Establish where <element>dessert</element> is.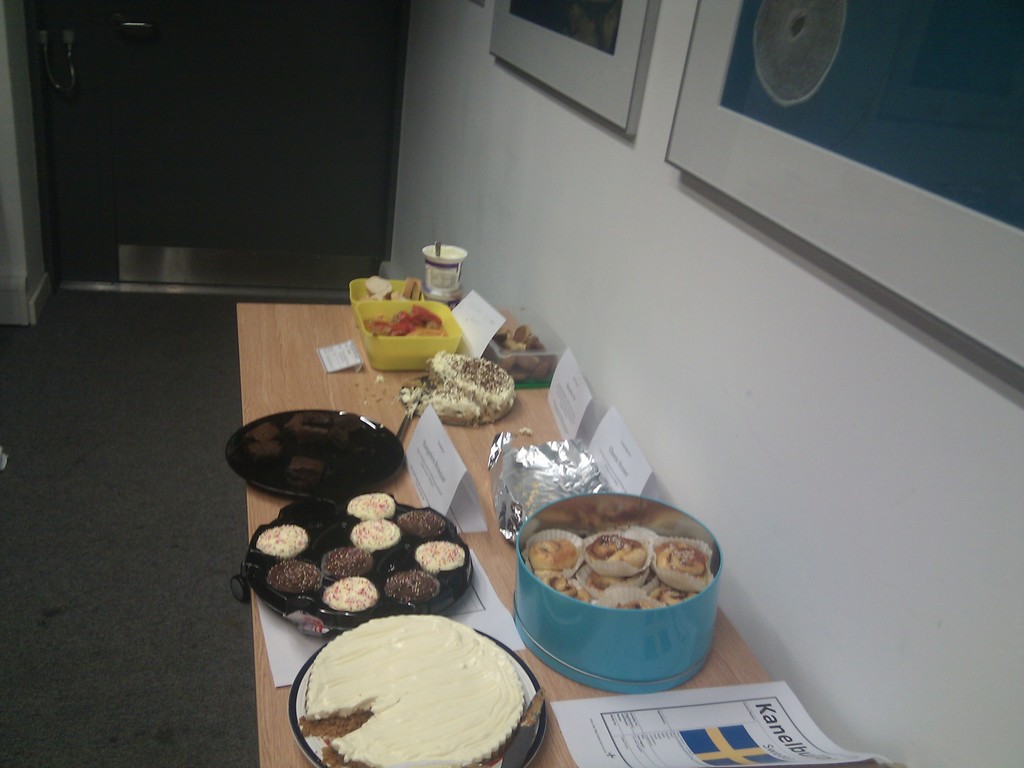
Established at 383 569 435 605.
